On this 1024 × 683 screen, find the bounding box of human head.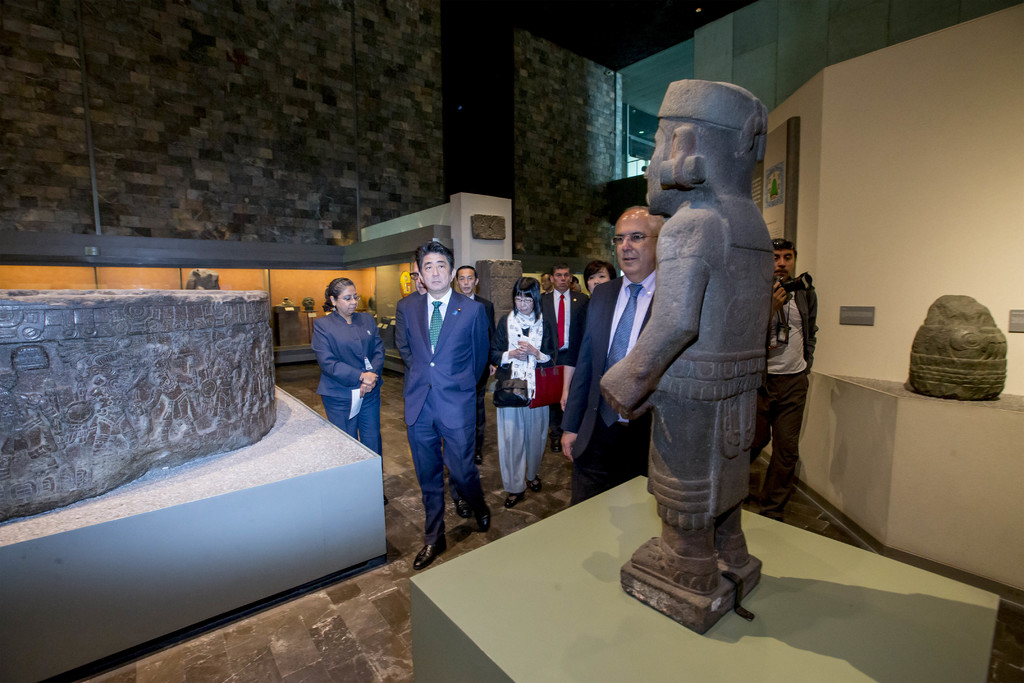
Bounding box: bbox(552, 263, 573, 290).
